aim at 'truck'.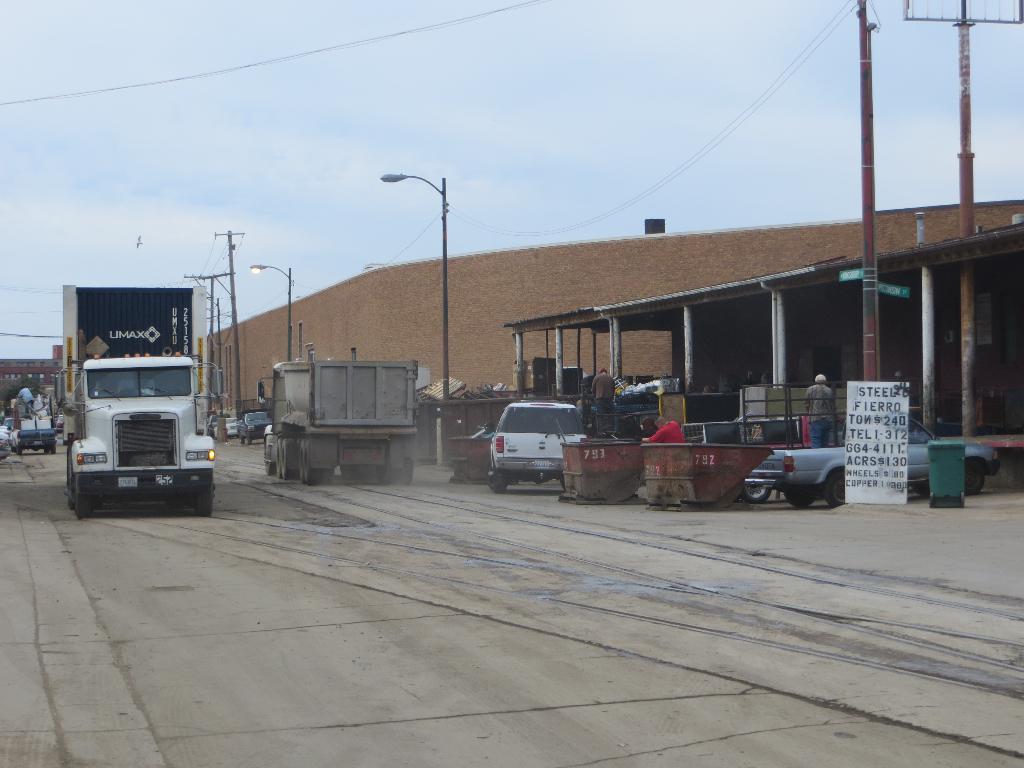
Aimed at [left=10, top=396, right=56, bottom=452].
